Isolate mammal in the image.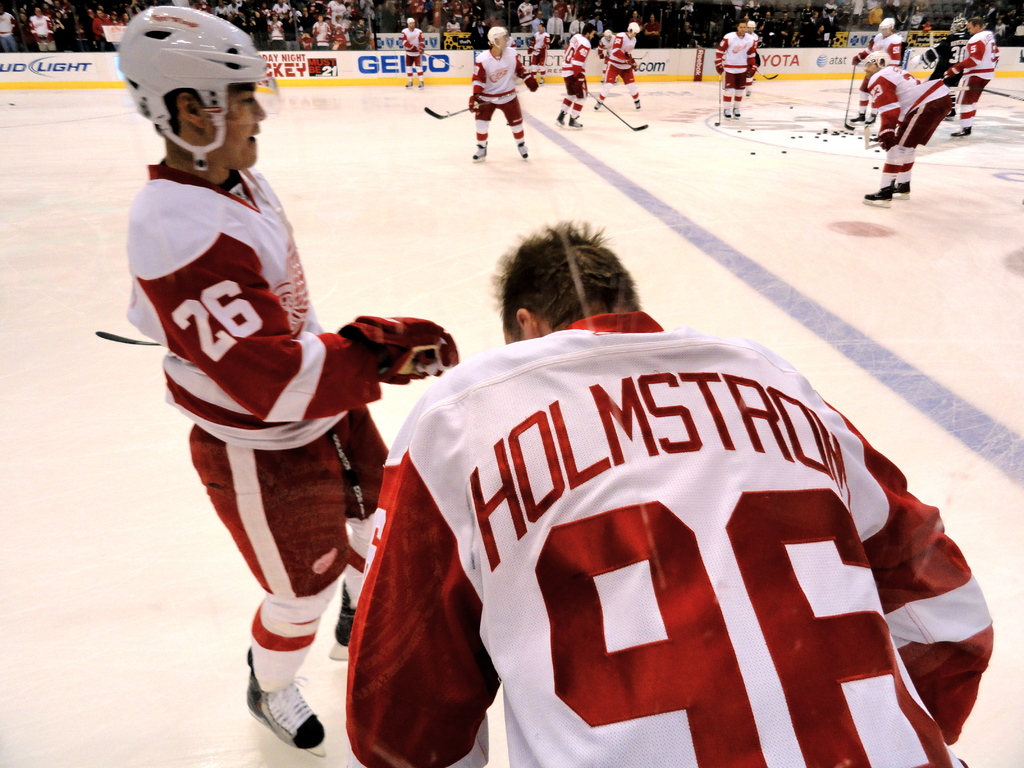
Isolated region: {"left": 946, "top": 12, "right": 999, "bottom": 134}.
